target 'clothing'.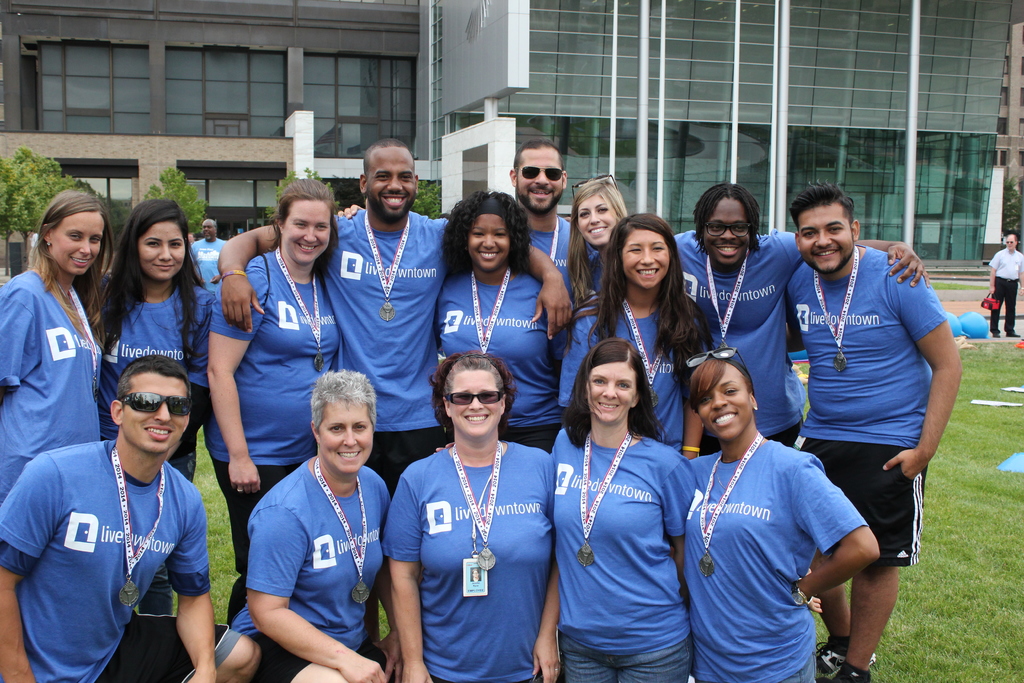
Target region: region(201, 258, 339, 613).
